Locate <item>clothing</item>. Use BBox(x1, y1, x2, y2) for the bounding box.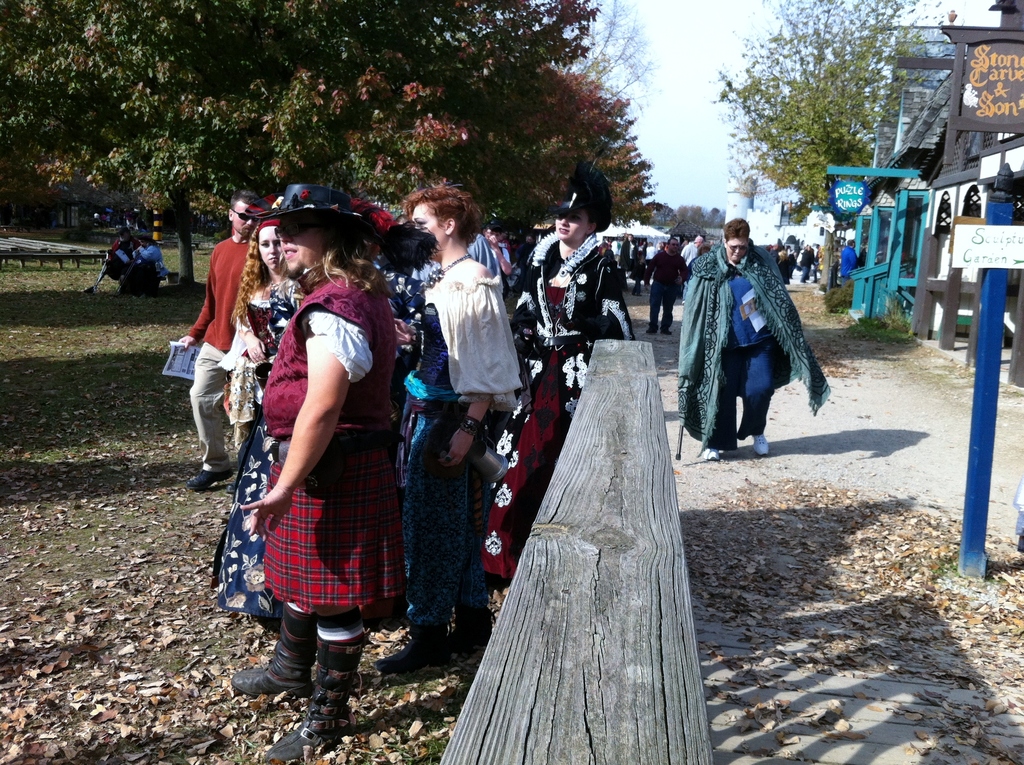
BBox(397, 270, 522, 621).
